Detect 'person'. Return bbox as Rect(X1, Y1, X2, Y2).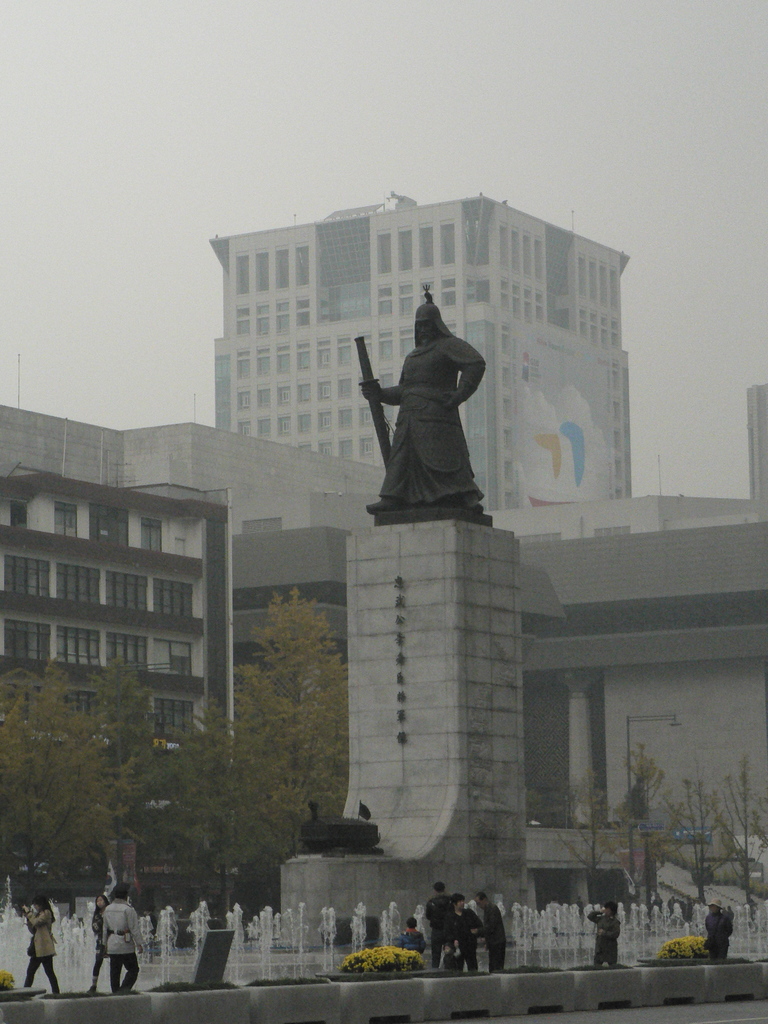
Rect(703, 897, 735, 958).
